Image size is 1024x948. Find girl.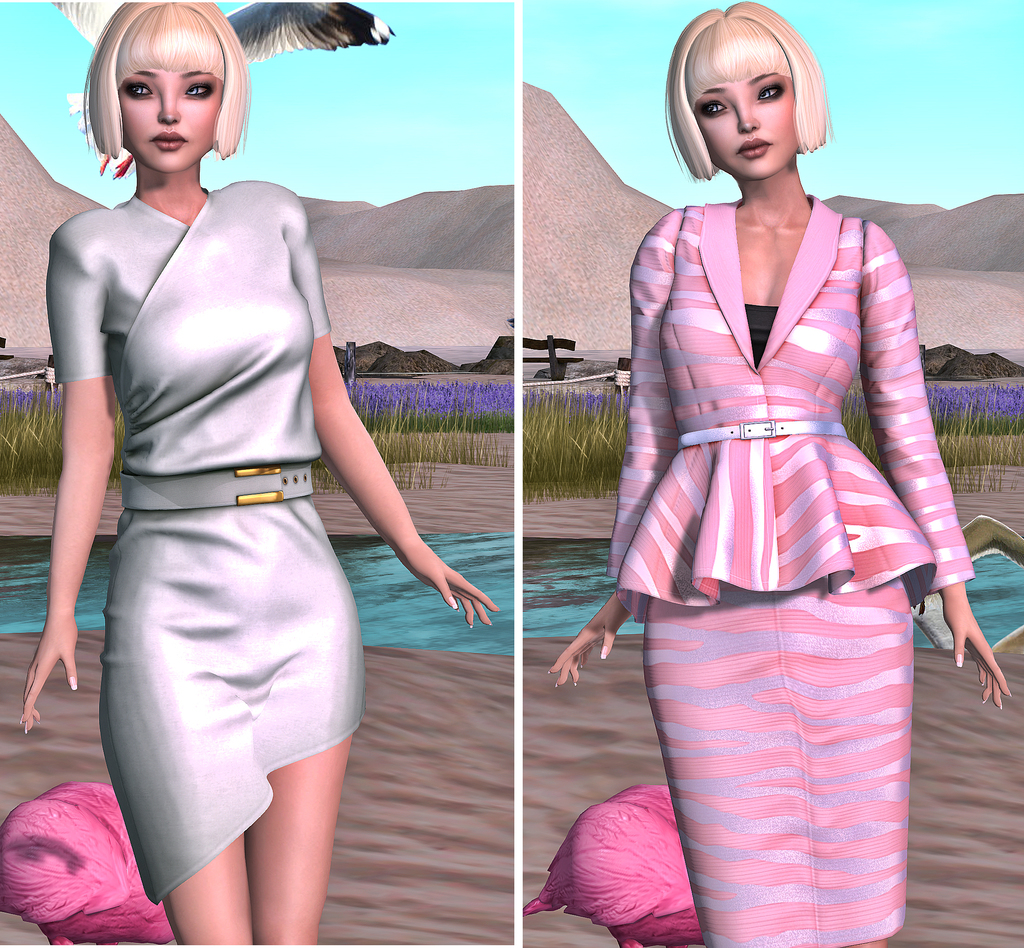
bbox(548, 0, 1011, 947).
